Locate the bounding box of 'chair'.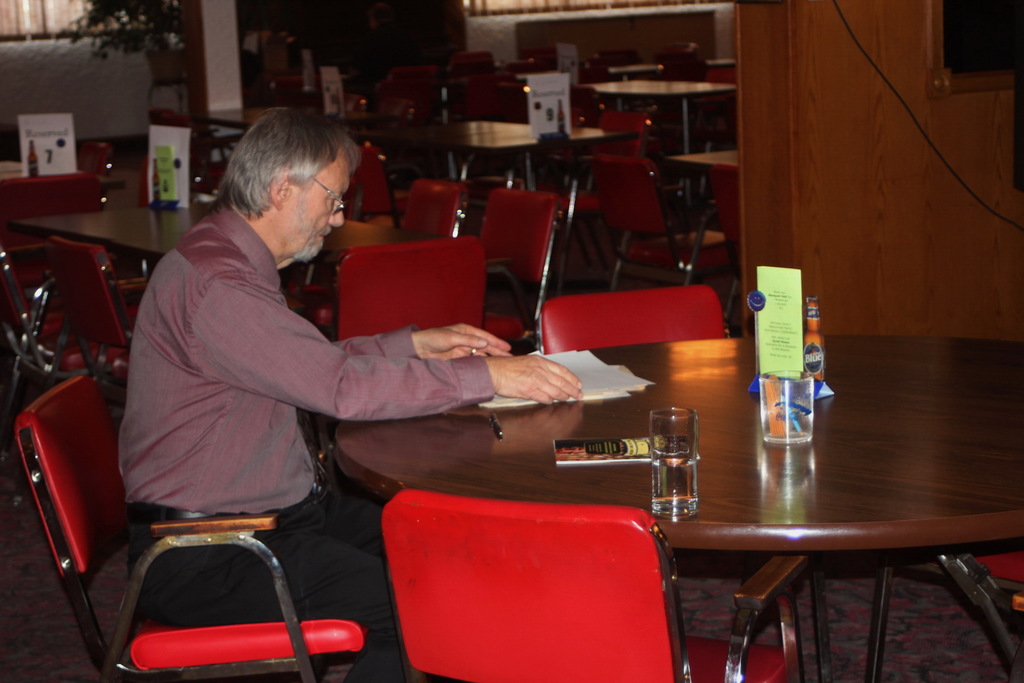
Bounding box: [left=391, top=177, right=471, bottom=242].
